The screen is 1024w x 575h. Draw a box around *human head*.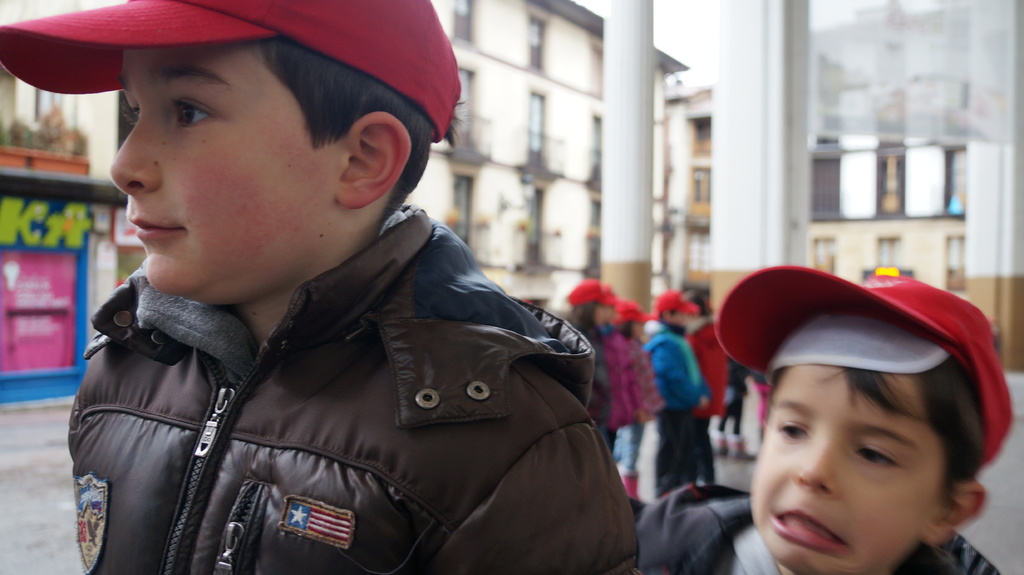
563:280:620:331.
